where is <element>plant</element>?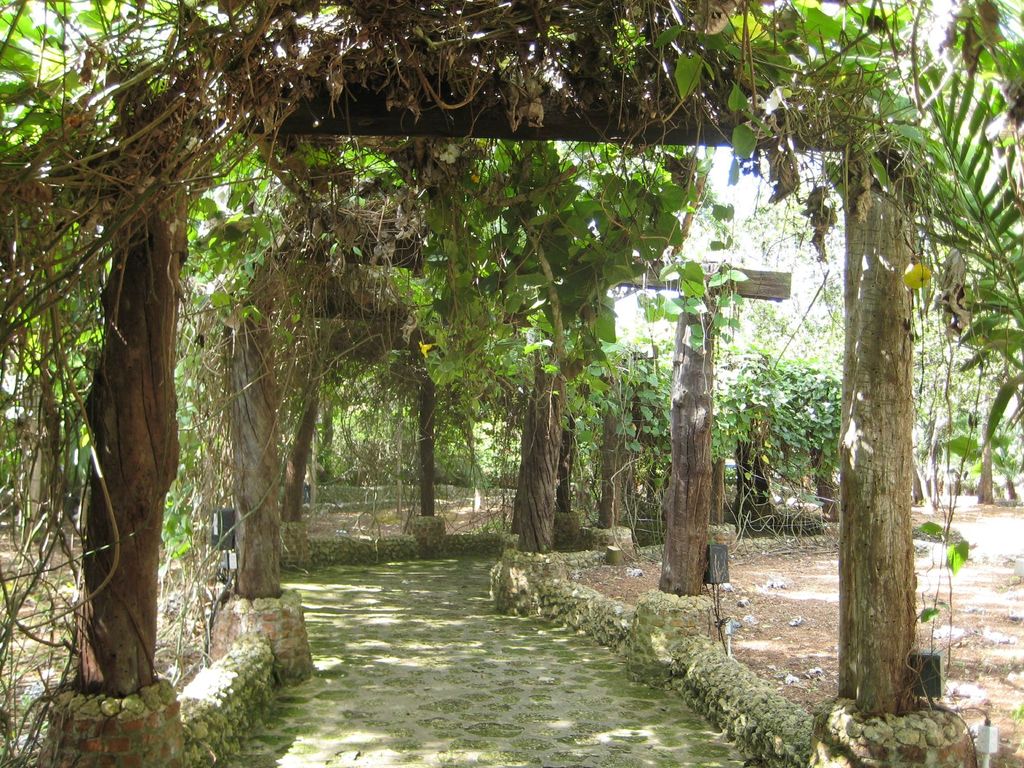
(x1=0, y1=383, x2=228, y2=767).
